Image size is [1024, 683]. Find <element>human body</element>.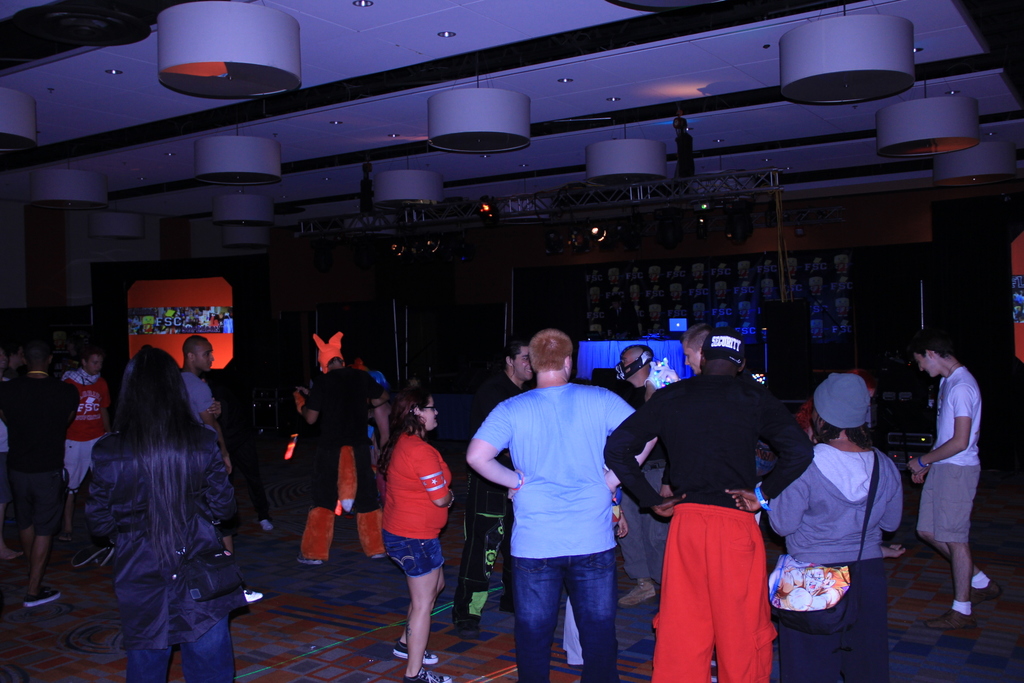
region(762, 436, 906, 682).
